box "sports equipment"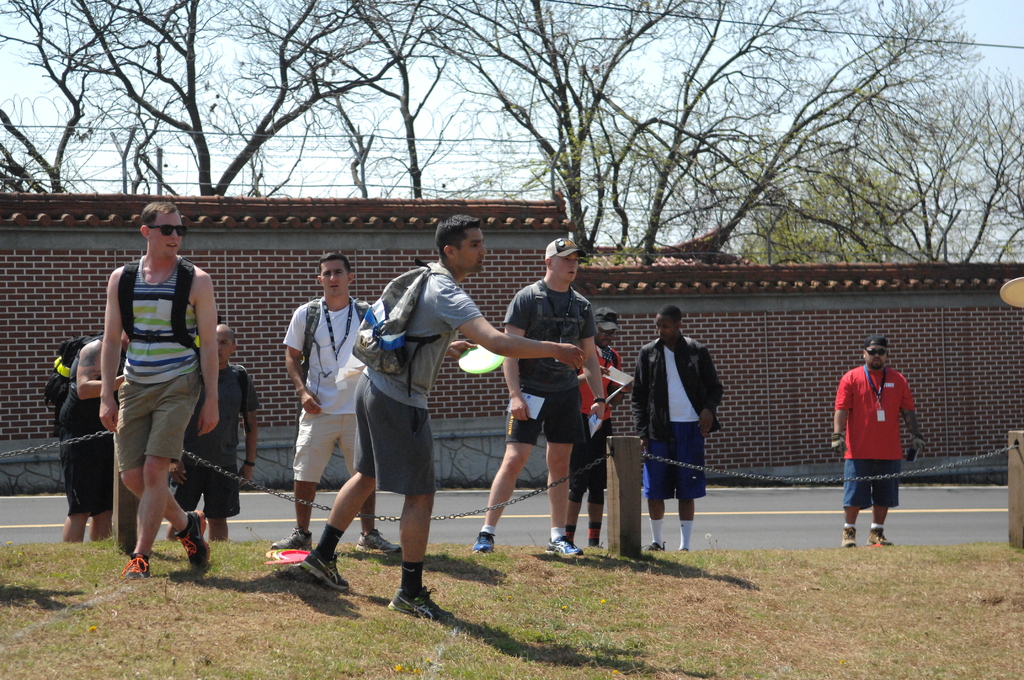
271, 529, 312, 552
